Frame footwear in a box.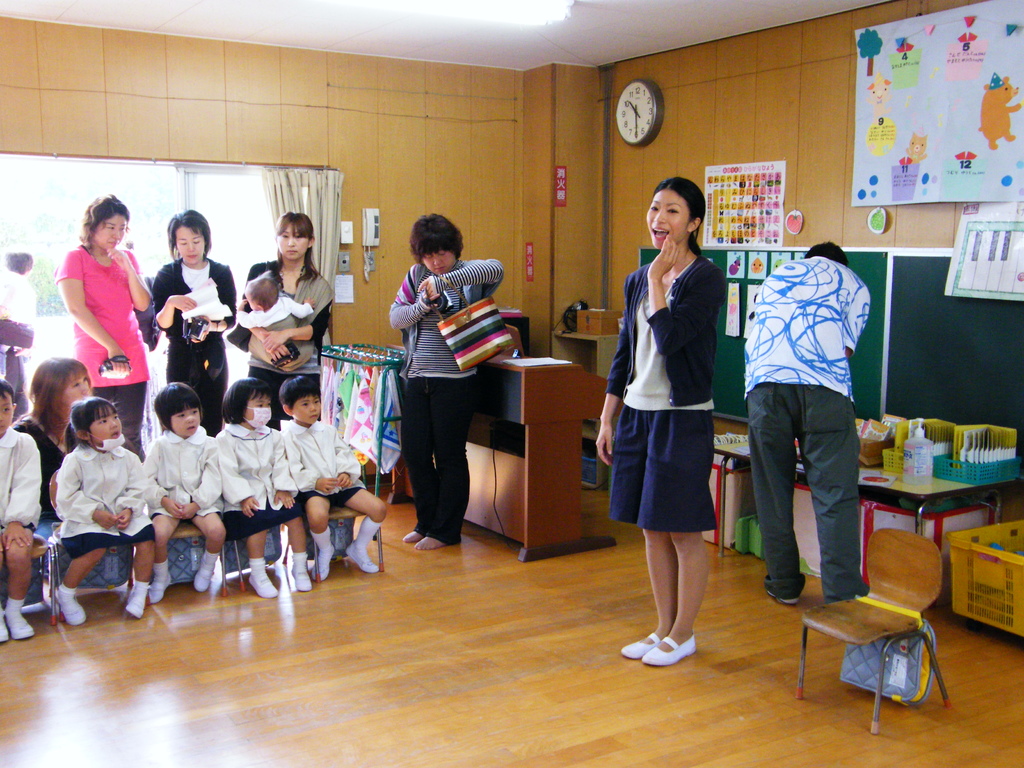
620,631,661,662.
